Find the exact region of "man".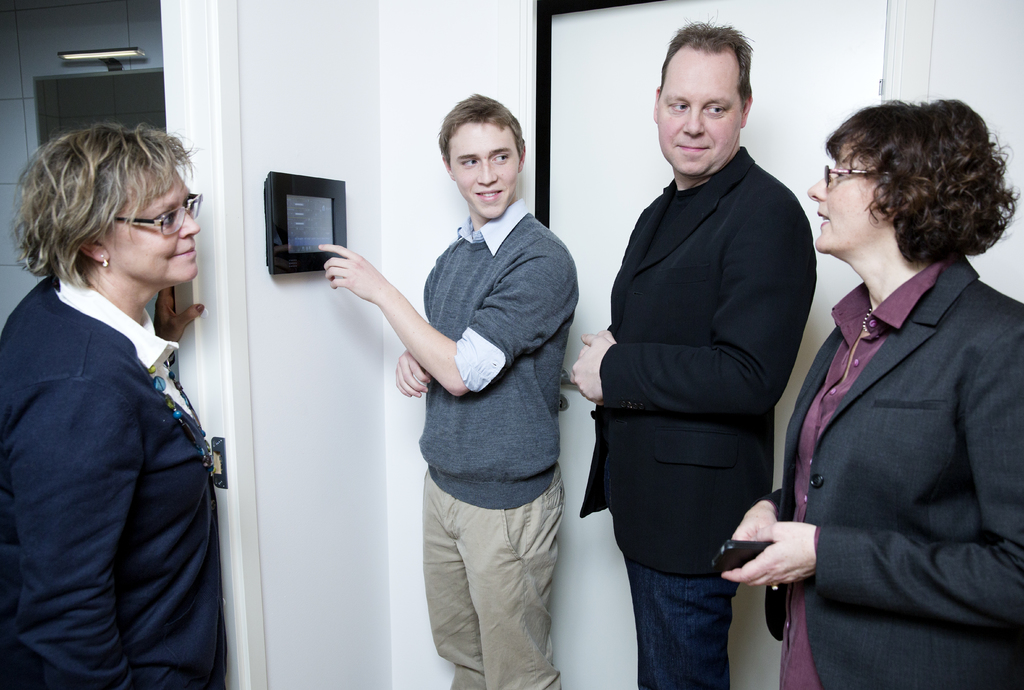
Exact region: {"x1": 317, "y1": 86, "x2": 574, "y2": 689}.
